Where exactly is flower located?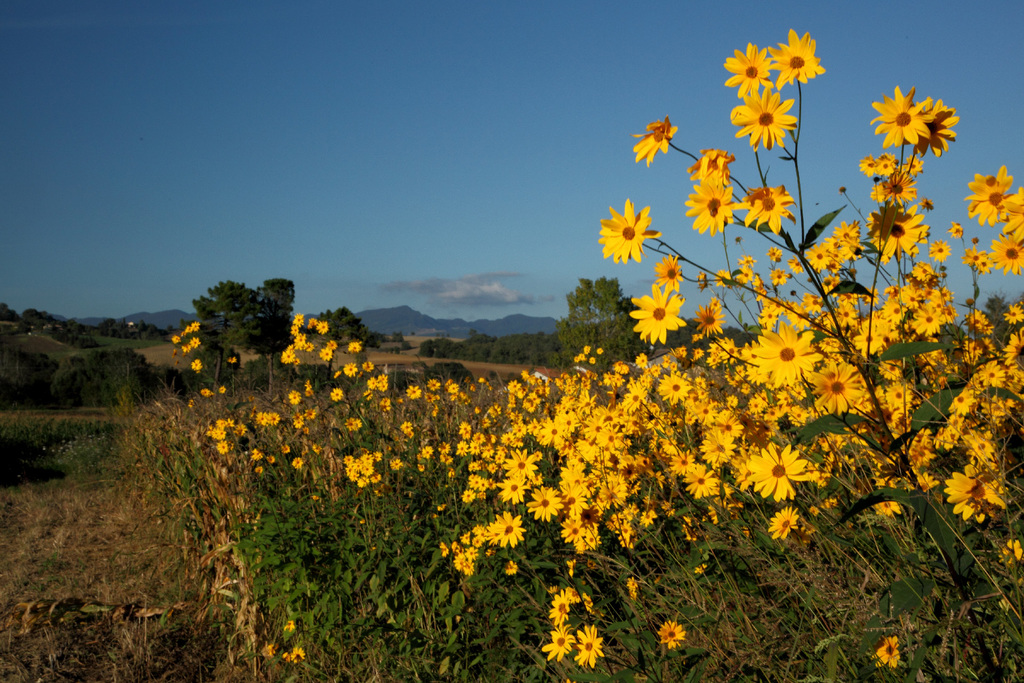
Its bounding box is bbox=[863, 85, 930, 149].
